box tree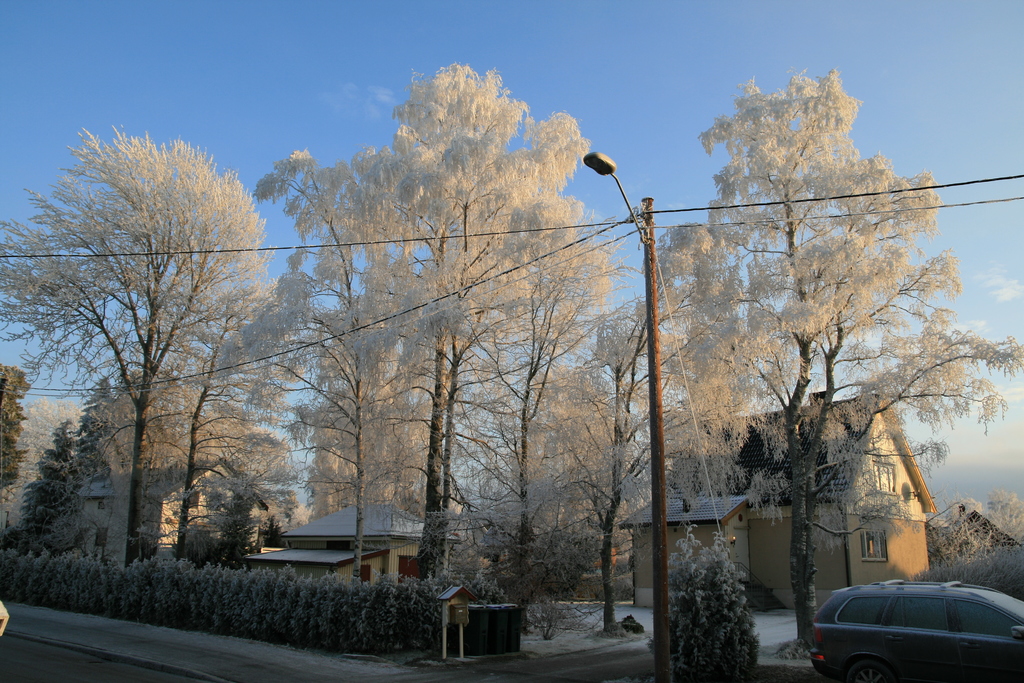
box(507, 270, 746, 645)
